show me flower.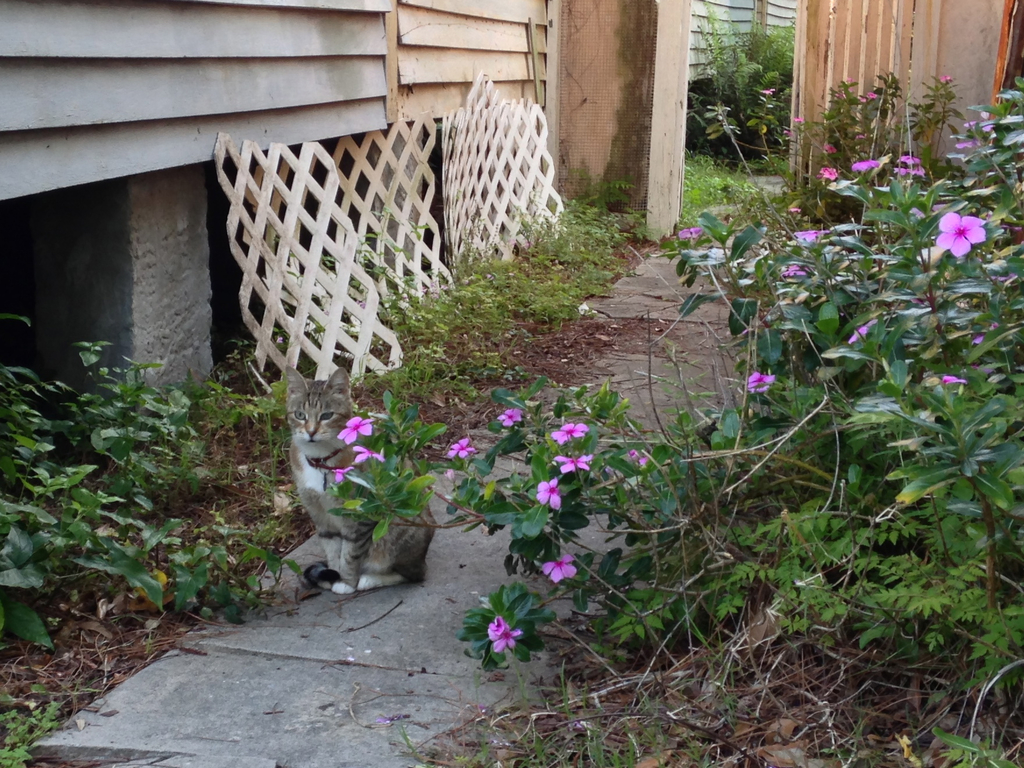
flower is here: (left=857, top=95, right=867, bottom=102).
